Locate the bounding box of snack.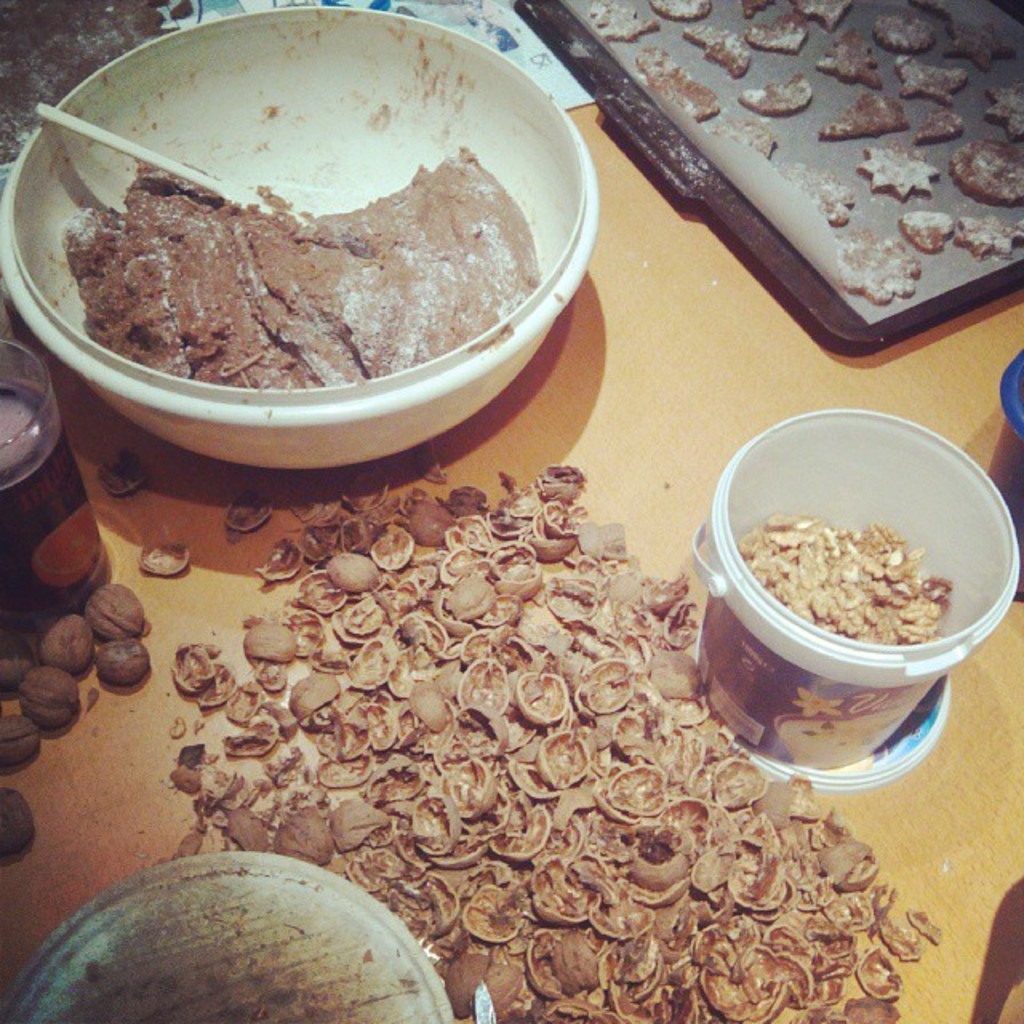
Bounding box: [0, 576, 150, 870].
